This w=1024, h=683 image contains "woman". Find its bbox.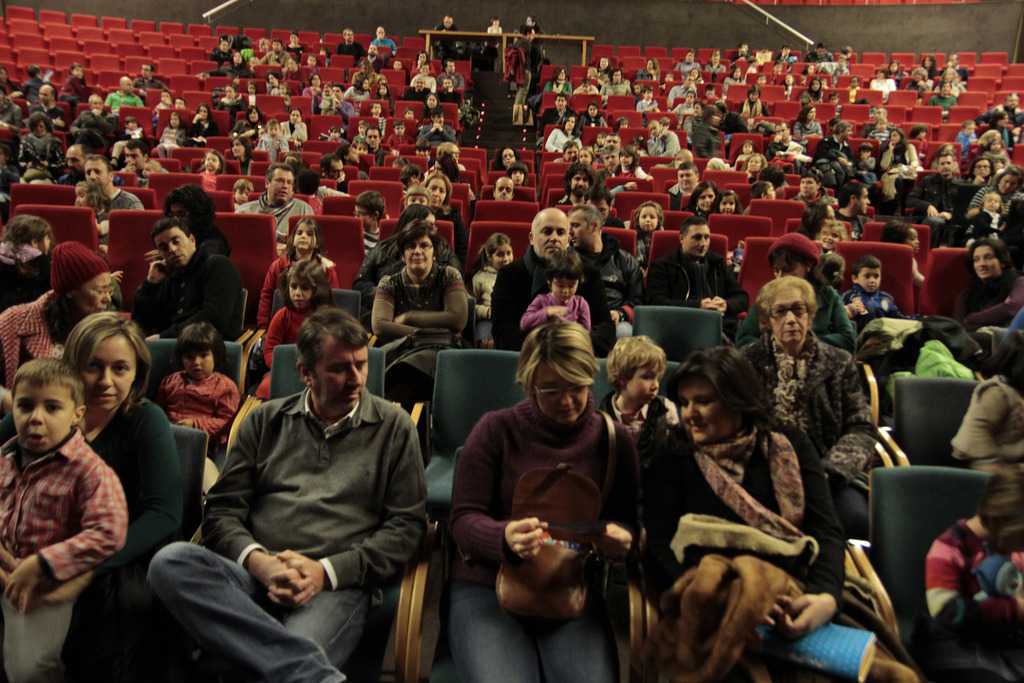
box(282, 110, 308, 138).
